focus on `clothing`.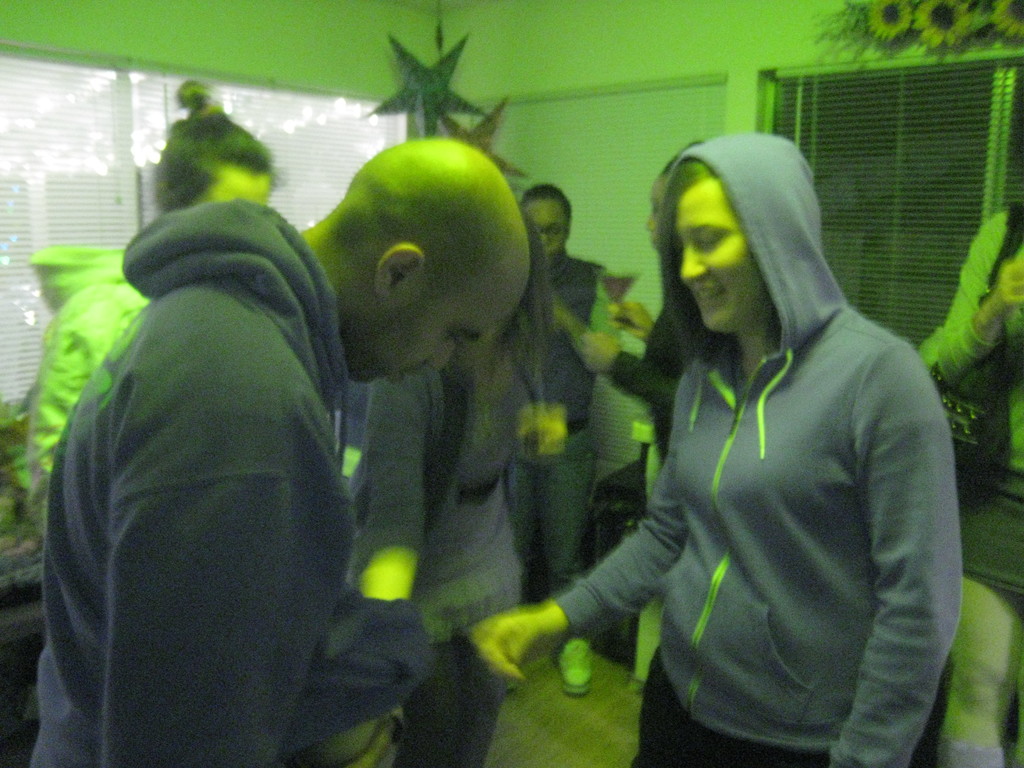
Focused at <box>905,192,1023,719</box>.
